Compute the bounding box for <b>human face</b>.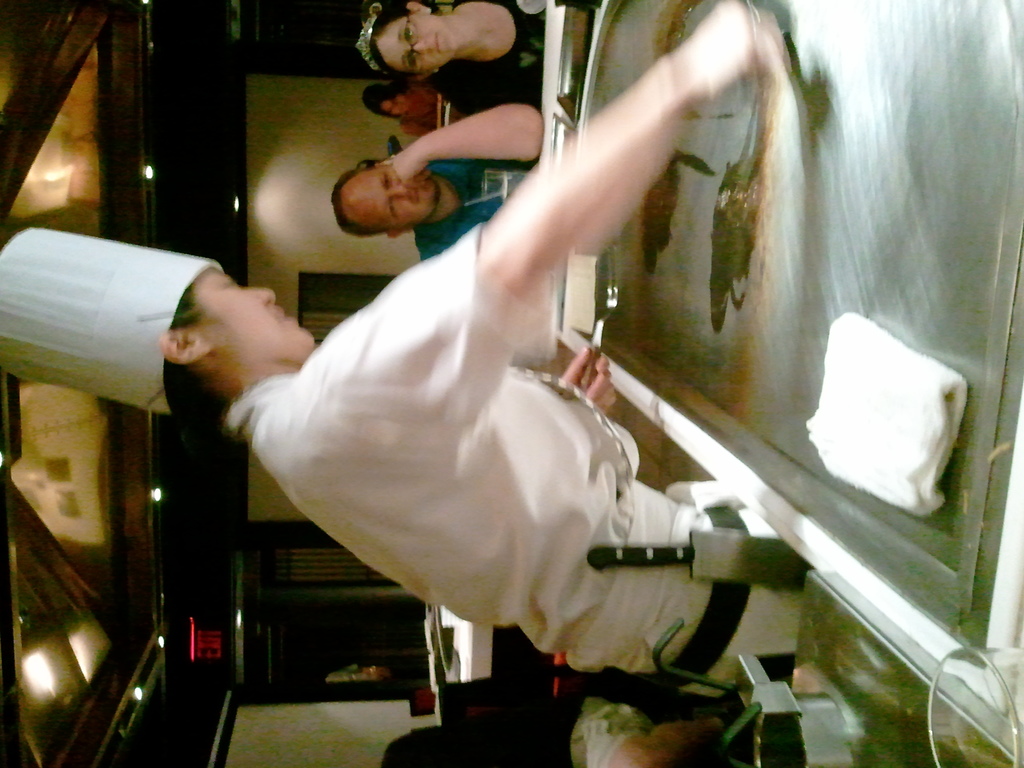
rect(198, 268, 314, 344).
